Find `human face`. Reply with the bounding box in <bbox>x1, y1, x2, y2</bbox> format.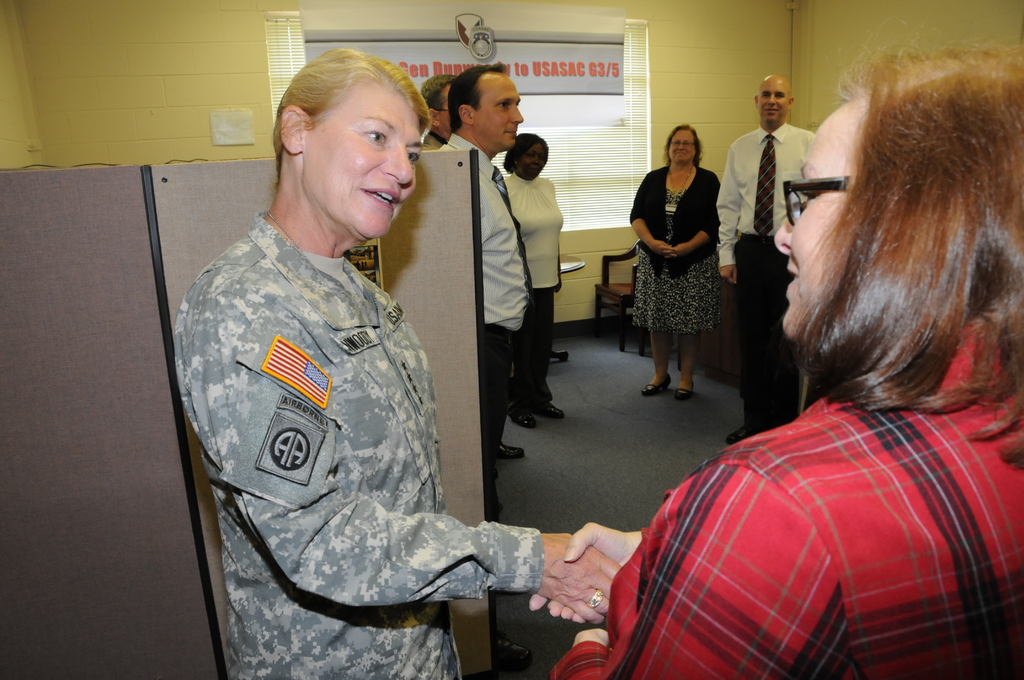
<bbox>516, 140, 545, 176</bbox>.
